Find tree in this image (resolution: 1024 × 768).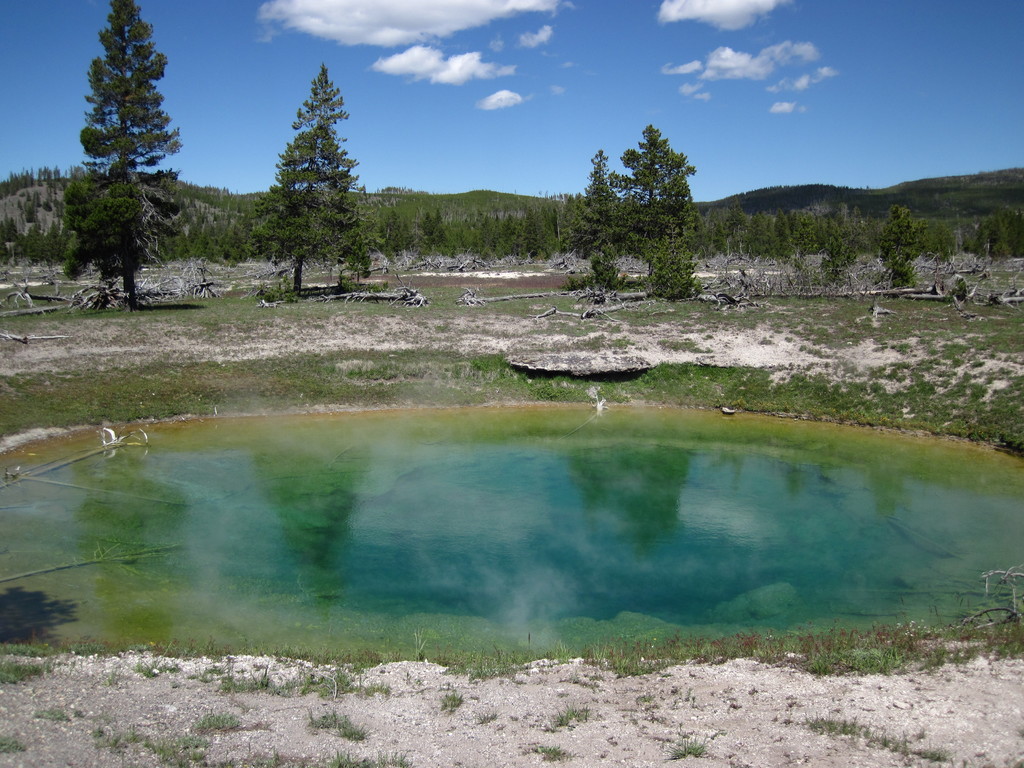
<box>880,205,920,291</box>.
